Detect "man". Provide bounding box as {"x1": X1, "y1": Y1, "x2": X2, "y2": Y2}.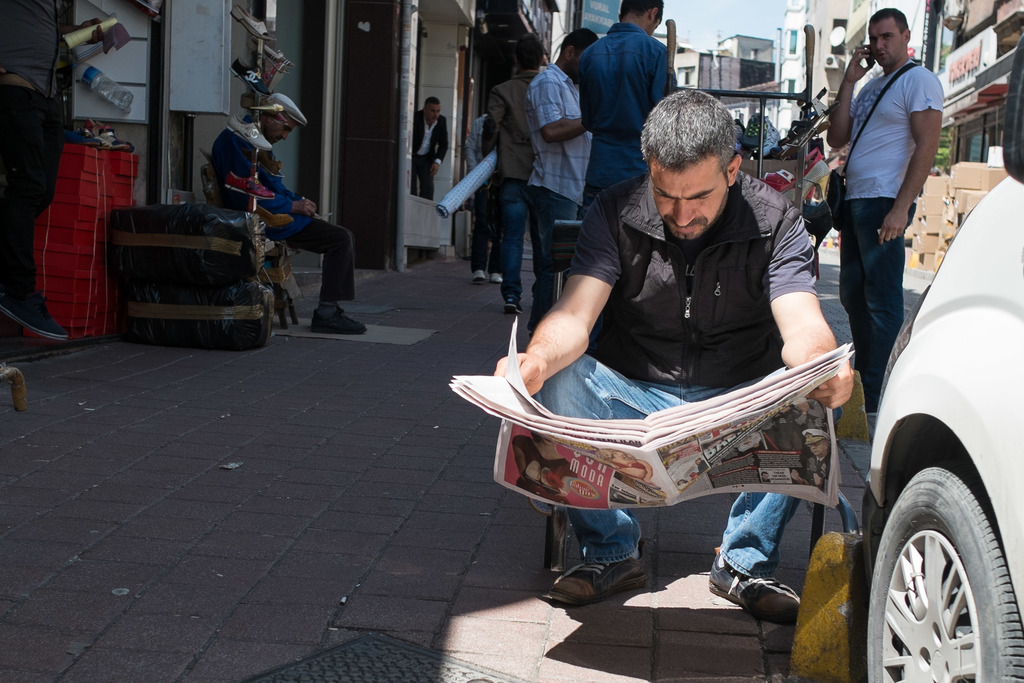
{"x1": 820, "y1": 13, "x2": 950, "y2": 375}.
